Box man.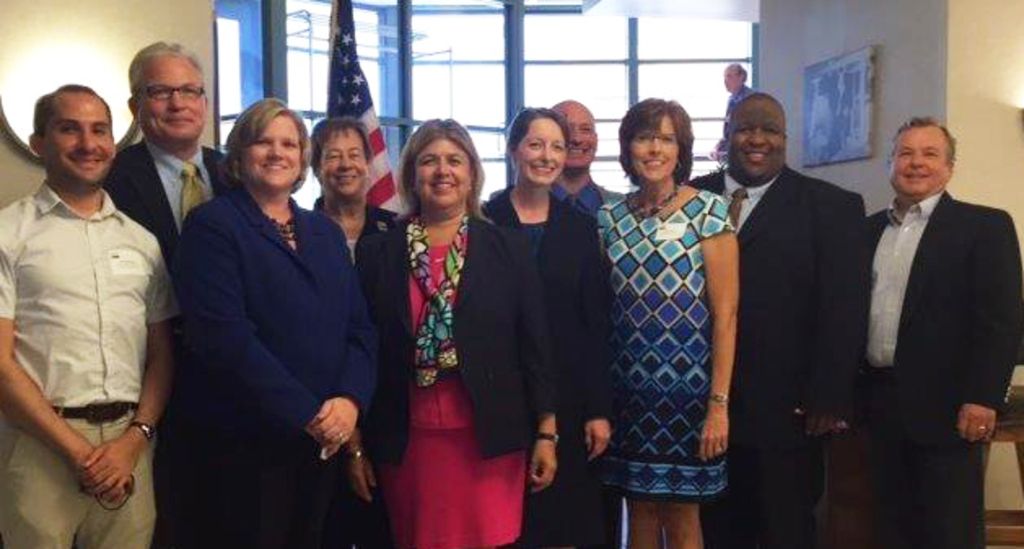
bbox=(687, 90, 882, 547).
